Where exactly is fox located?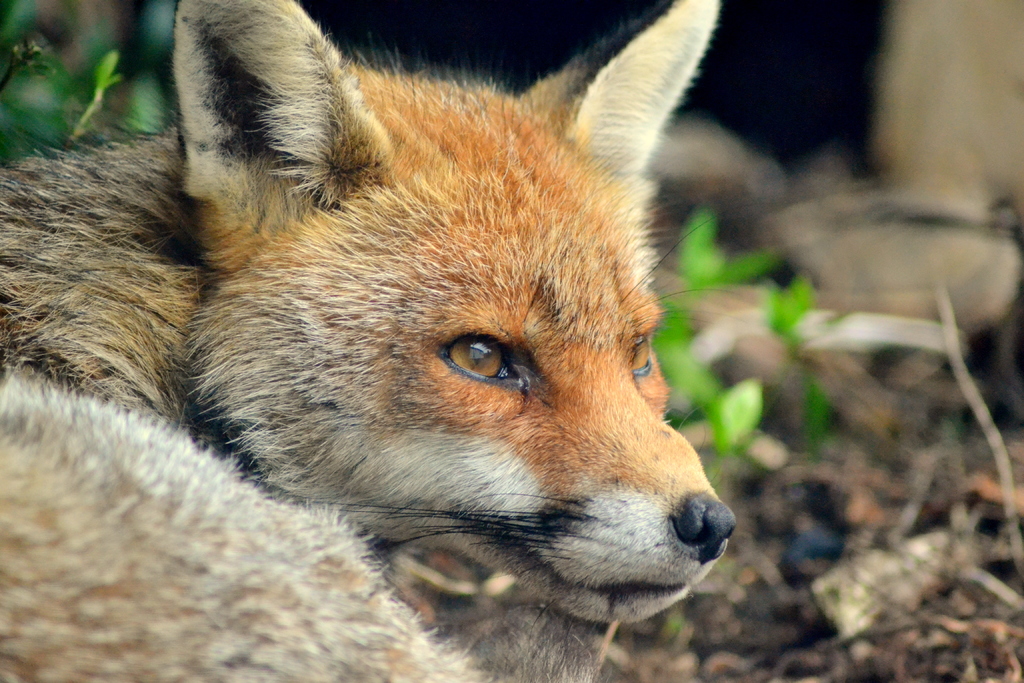
Its bounding box is <box>0,0,738,682</box>.
